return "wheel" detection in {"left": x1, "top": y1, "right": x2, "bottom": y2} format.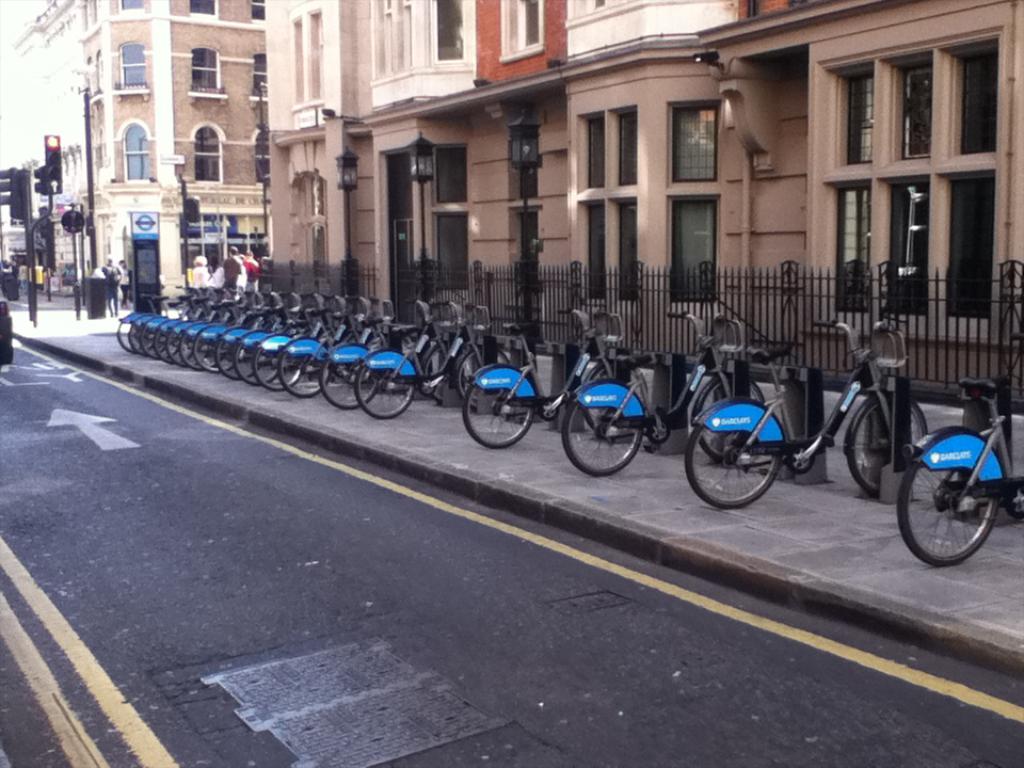
{"left": 460, "top": 362, "right": 537, "bottom": 448}.
